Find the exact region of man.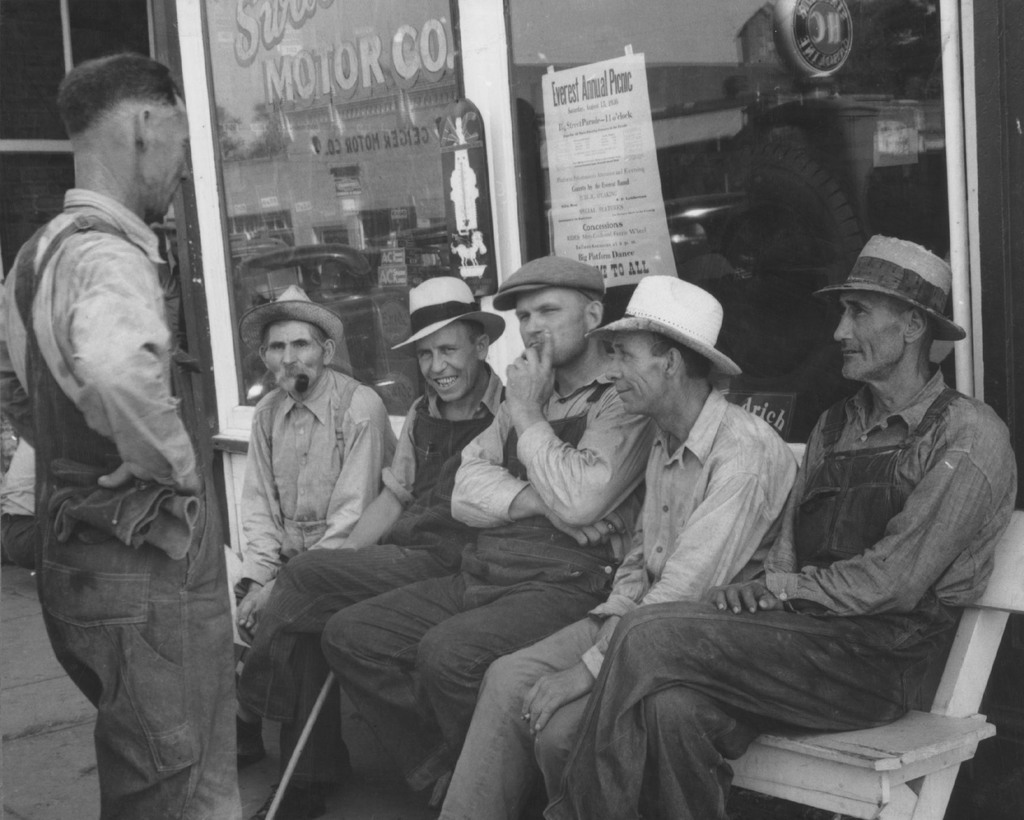
Exact region: <bbox>548, 235, 1016, 819</bbox>.
